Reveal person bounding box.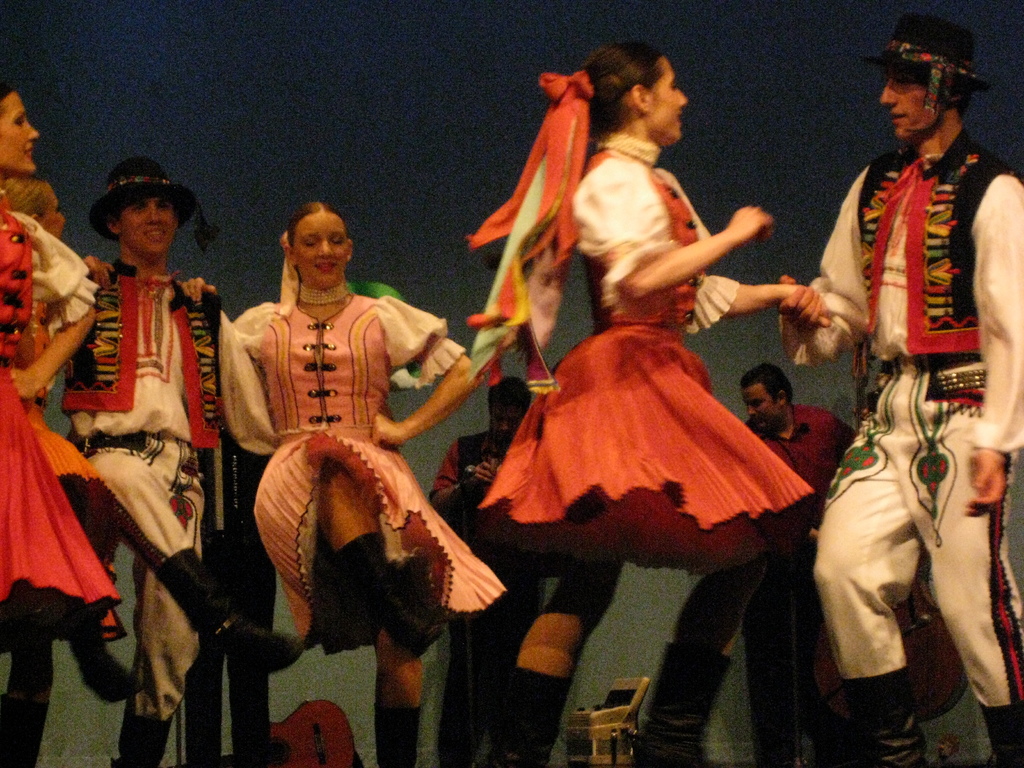
Revealed: box=[484, 29, 817, 767].
